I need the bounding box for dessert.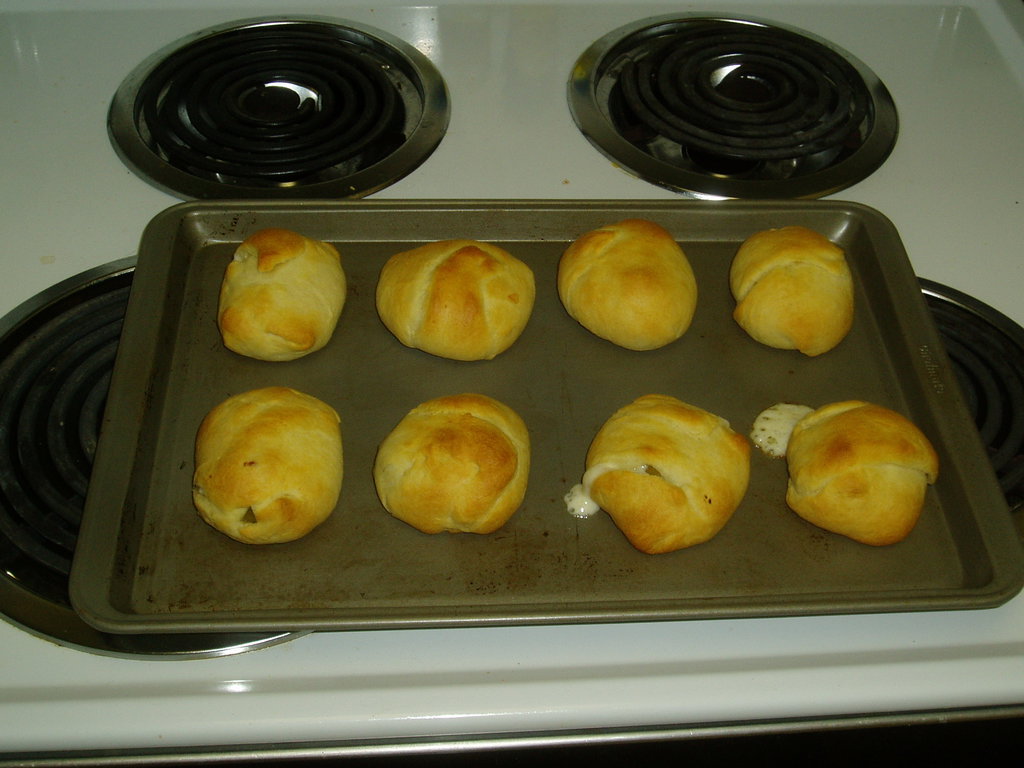
Here it is: x1=372, y1=239, x2=535, y2=359.
